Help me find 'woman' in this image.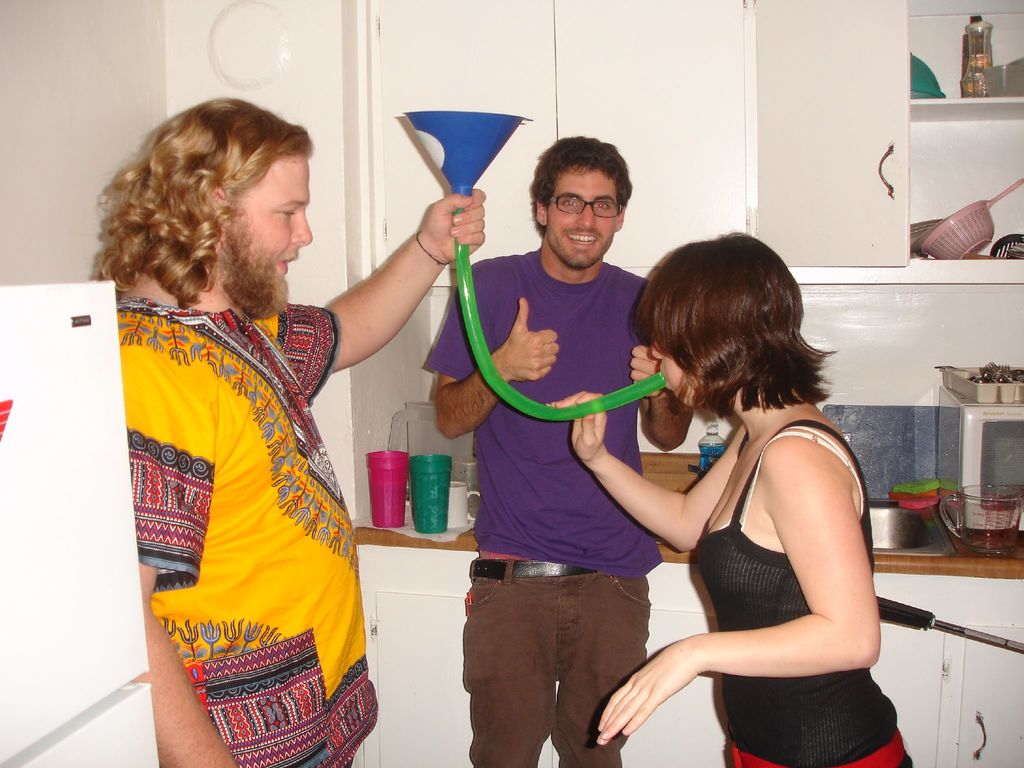
Found it: (575, 230, 888, 767).
